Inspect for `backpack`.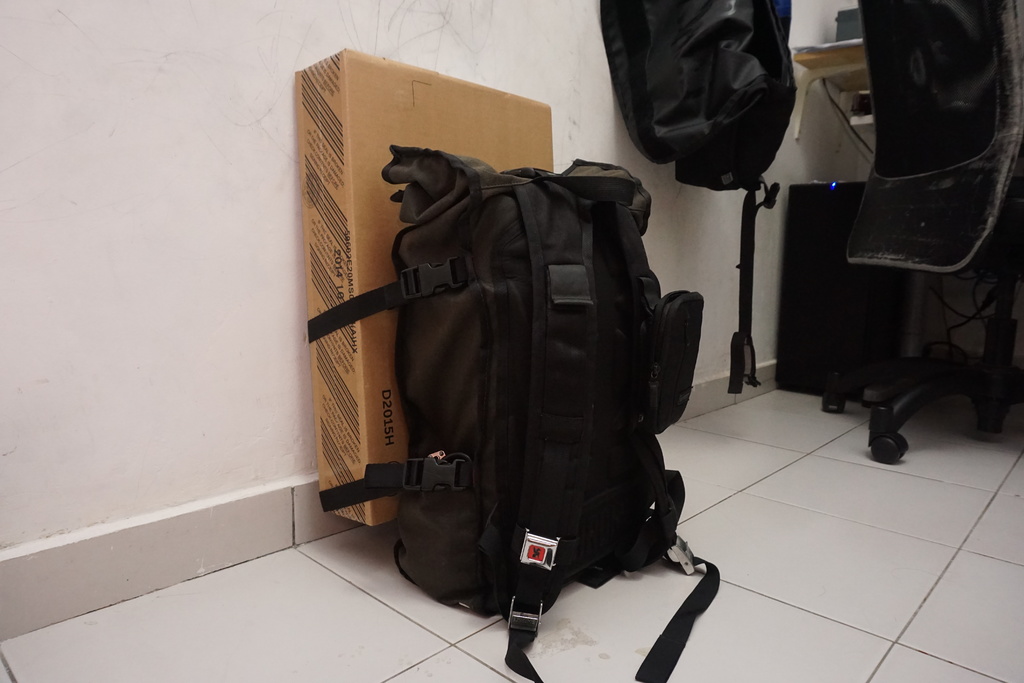
Inspection: x1=307 y1=145 x2=717 y2=682.
